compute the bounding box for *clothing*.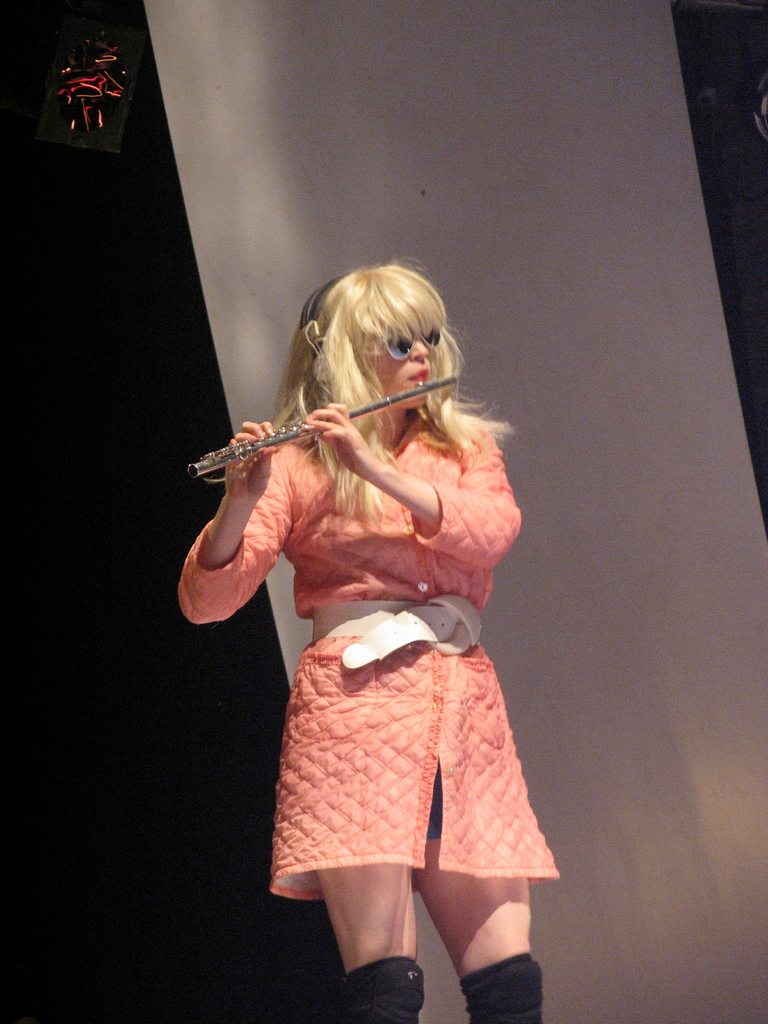
rect(238, 392, 564, 884).
